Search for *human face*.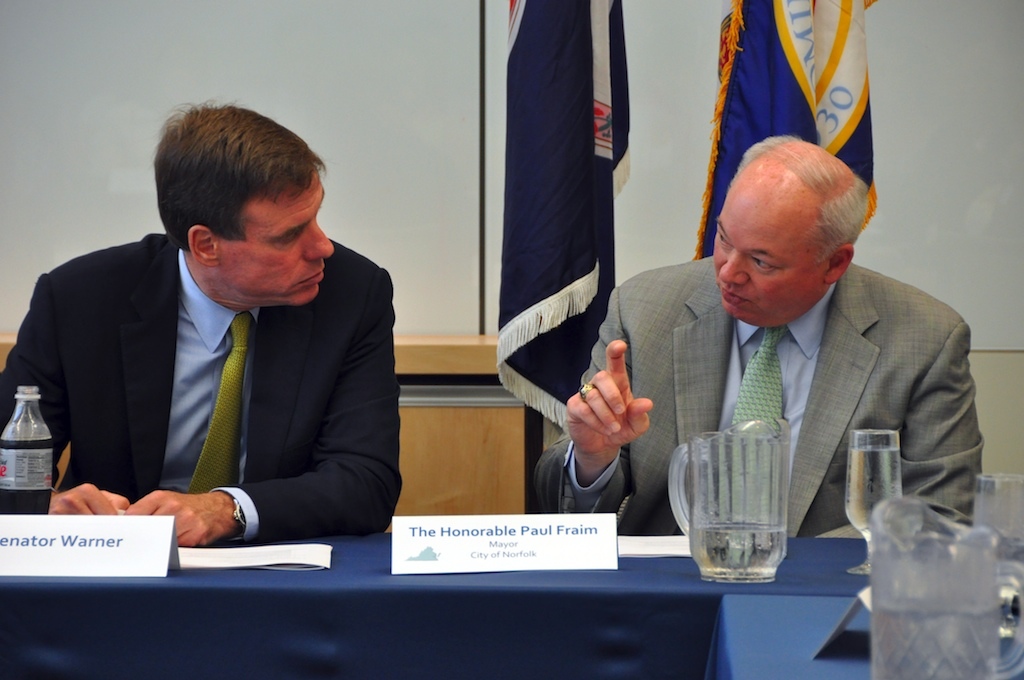
Found at [228,171,334,311].
